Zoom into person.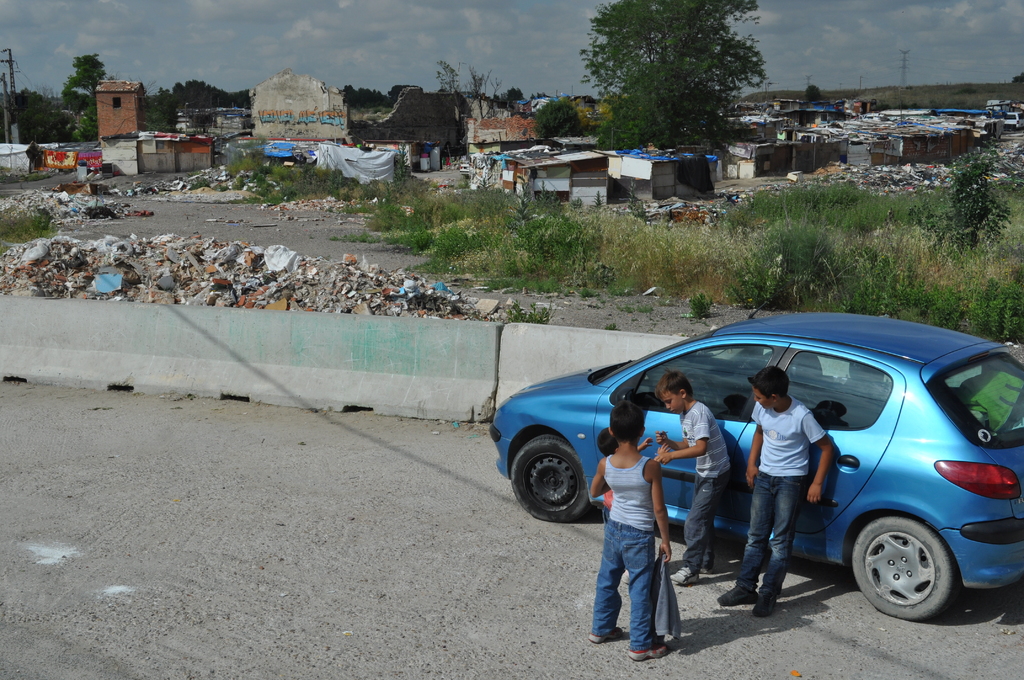
Zoom target: bbox(587, 396, 671, 660).
